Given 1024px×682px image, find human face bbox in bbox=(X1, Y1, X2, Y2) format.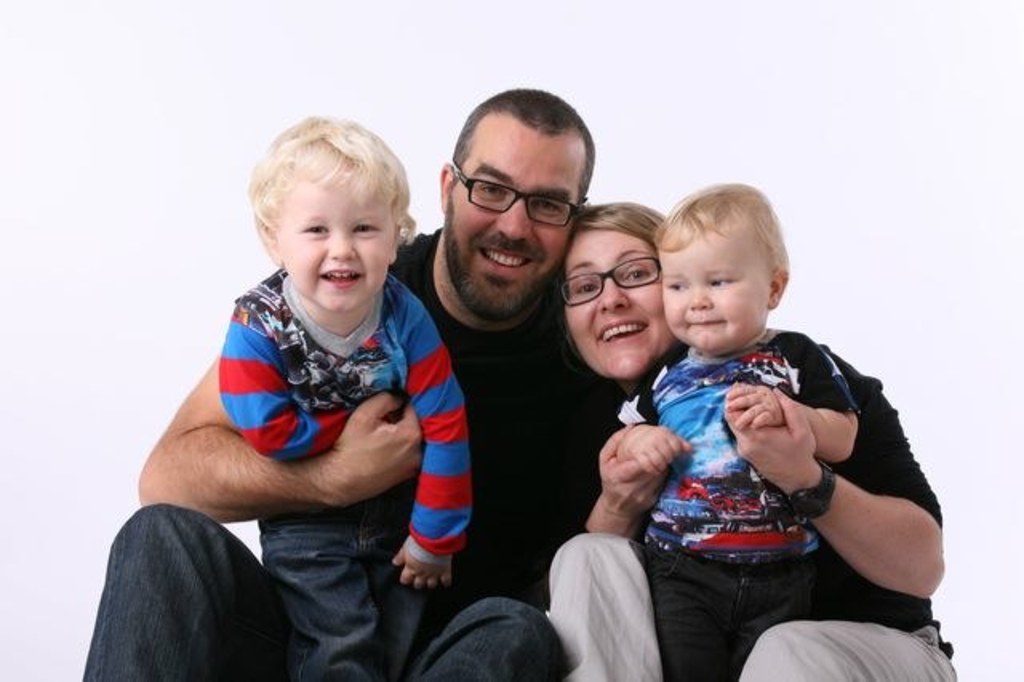
bbox=(278, 178, 395, 311).
